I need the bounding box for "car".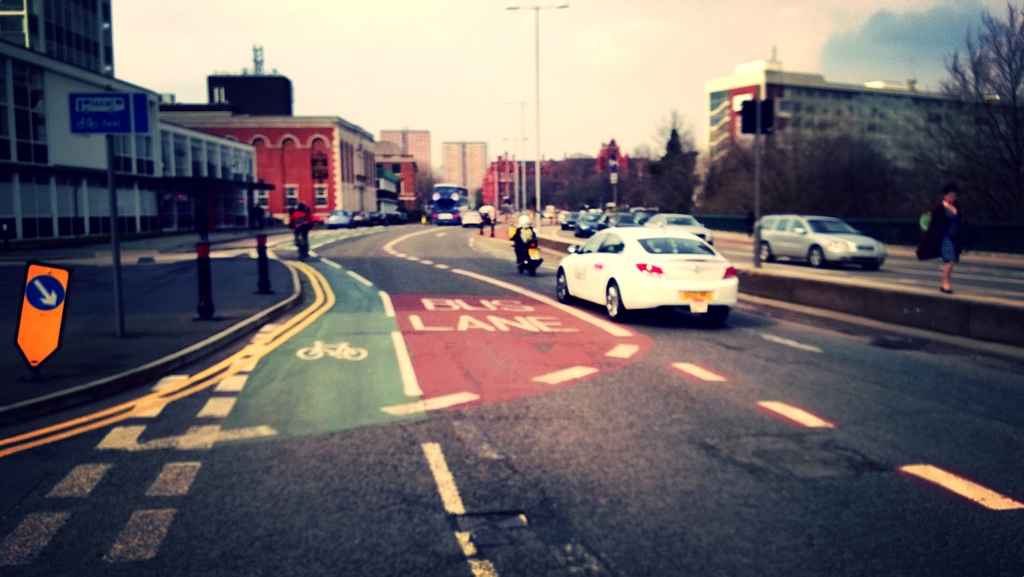
Here it is: detection(750, 215, 888, 267).
